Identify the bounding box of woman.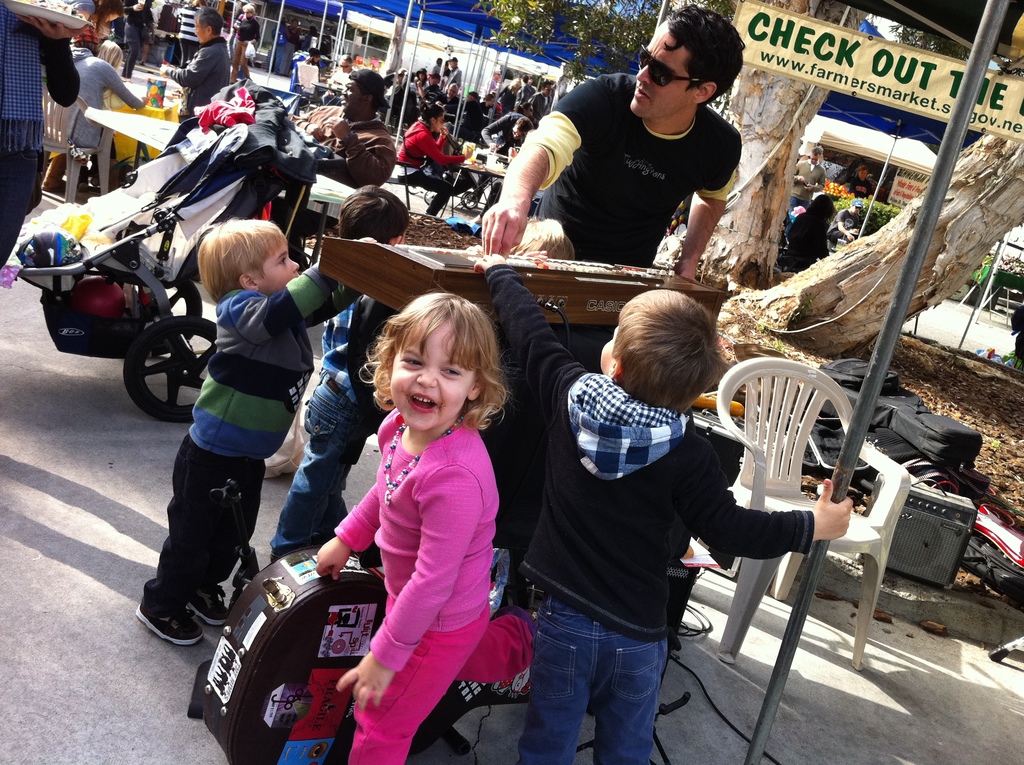
232, 3, 261, 81.
